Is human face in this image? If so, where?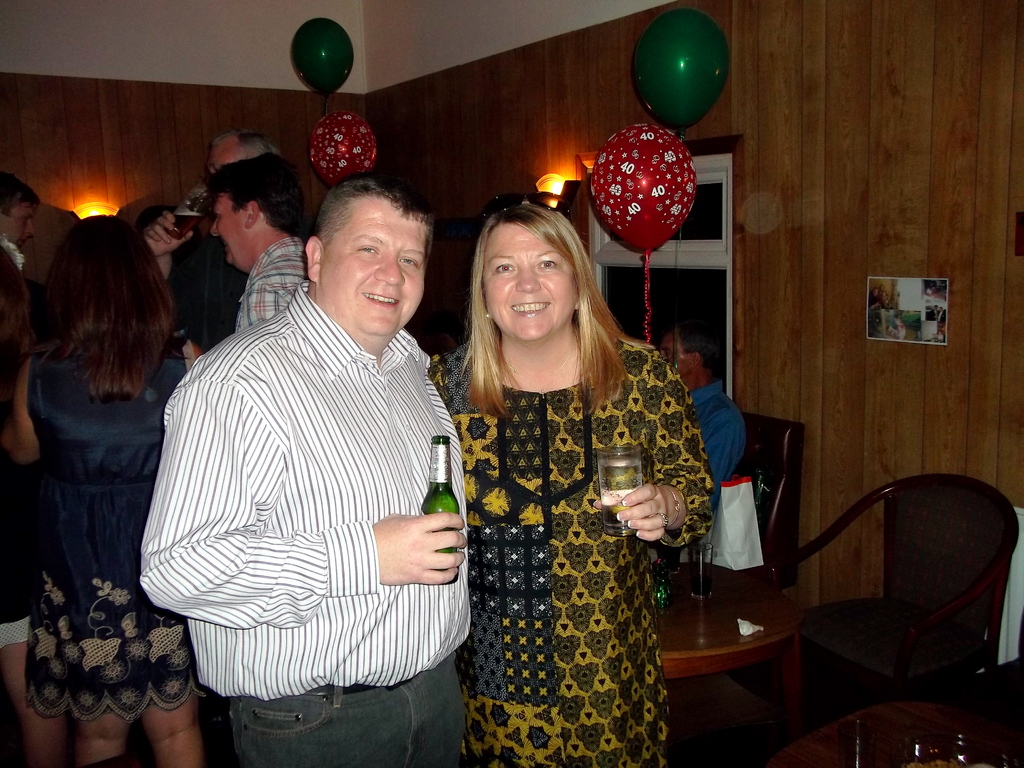
Yes, at rect(320, 197, 426, 333).
